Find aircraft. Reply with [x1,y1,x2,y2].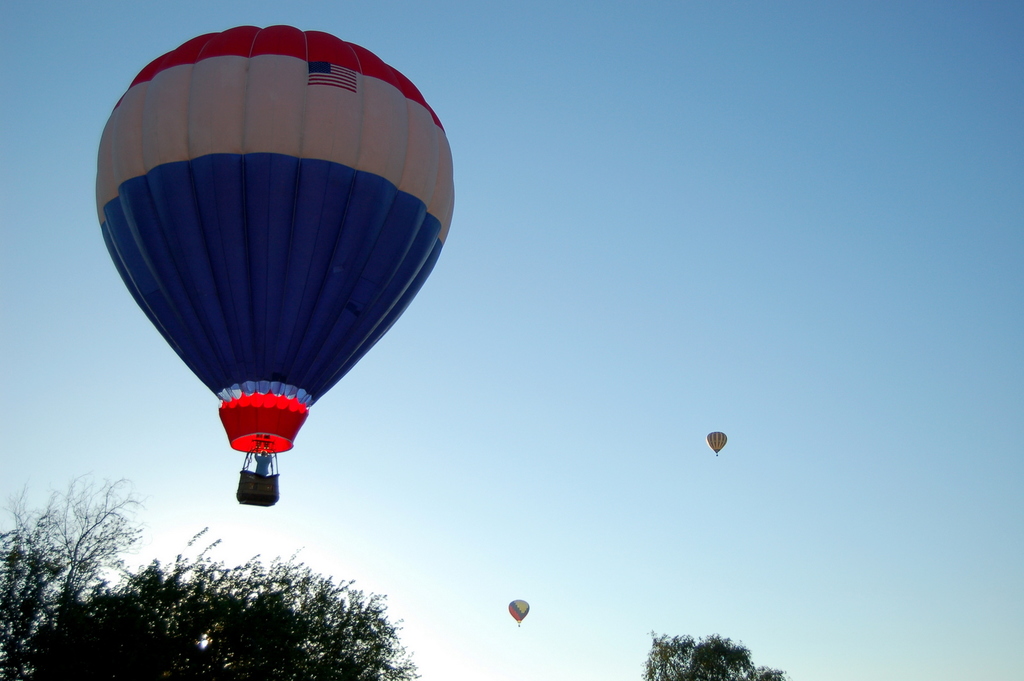
[505,595,531,628].
